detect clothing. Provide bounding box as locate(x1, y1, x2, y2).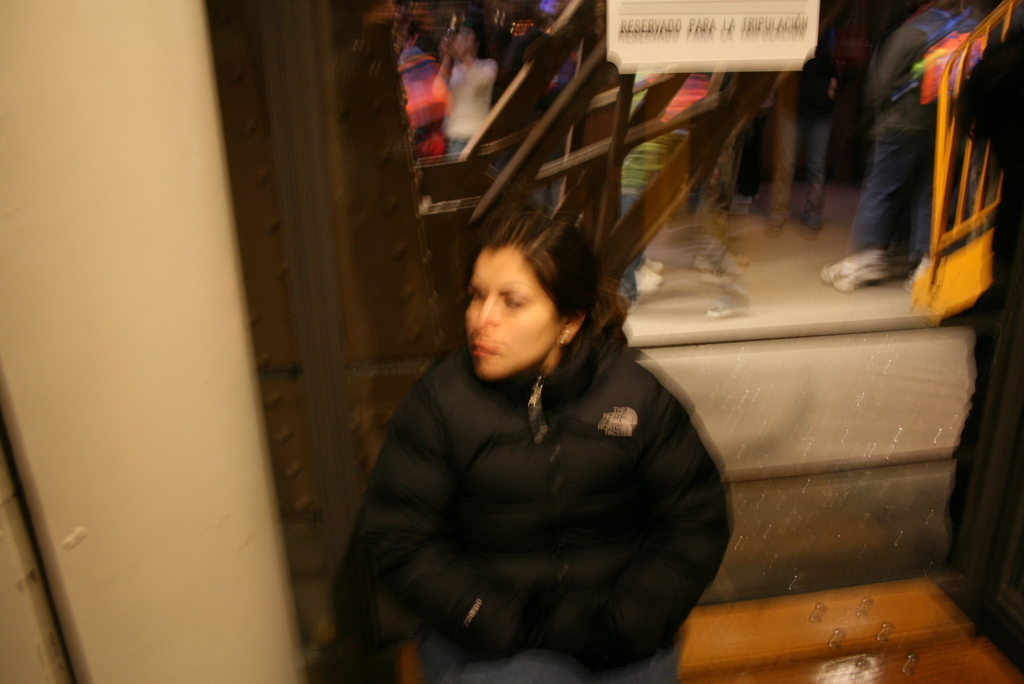
locate(347, 304, 728, 683).
